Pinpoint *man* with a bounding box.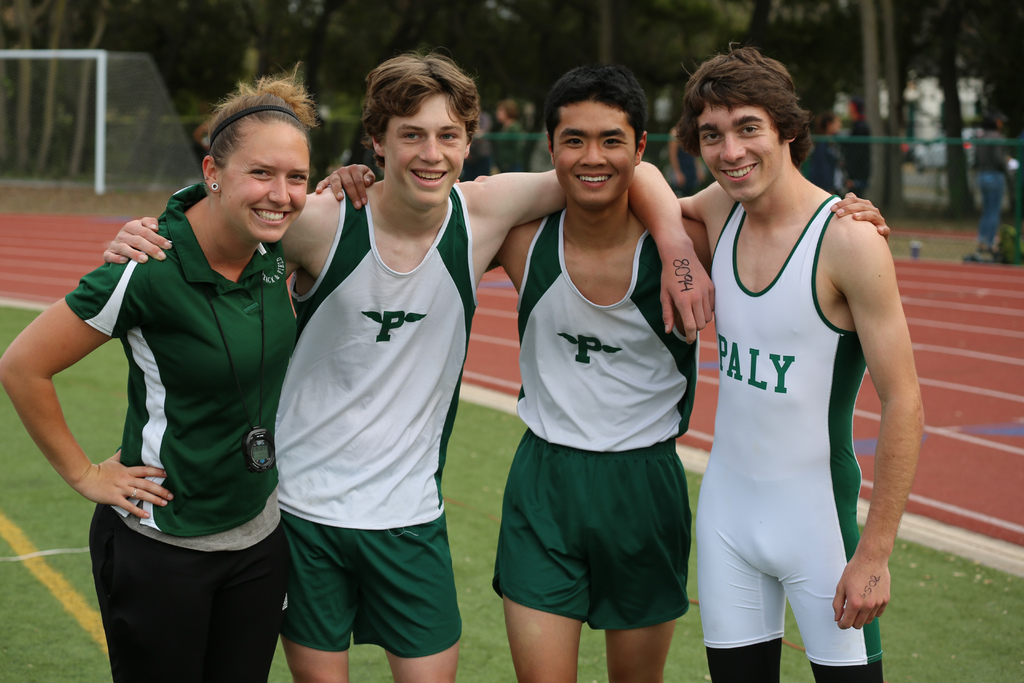
x1=99, y1=57, x2=714, y2=682.
